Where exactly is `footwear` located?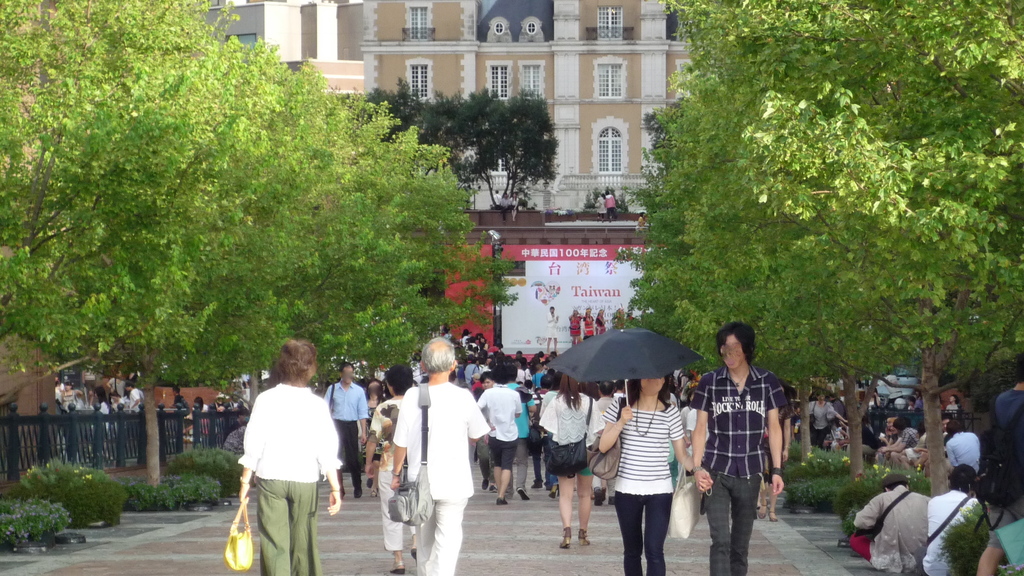
Its bounding box is x1=387 y1=561 x2=397 y2=568.
